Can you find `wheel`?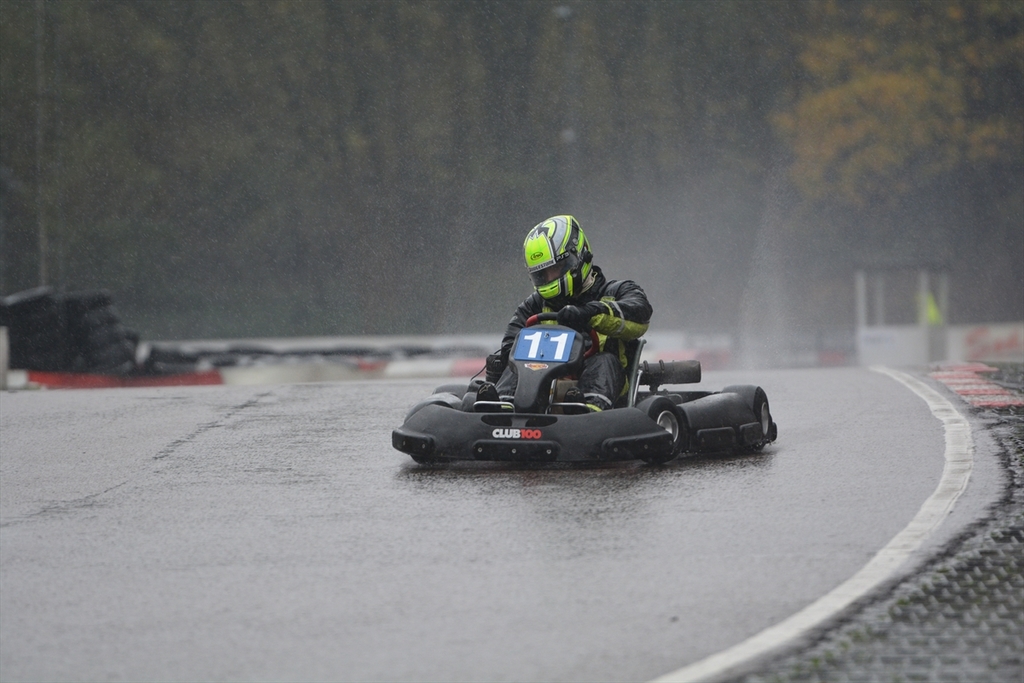
Yes, bounding box: [80, 326, 121, 357].
